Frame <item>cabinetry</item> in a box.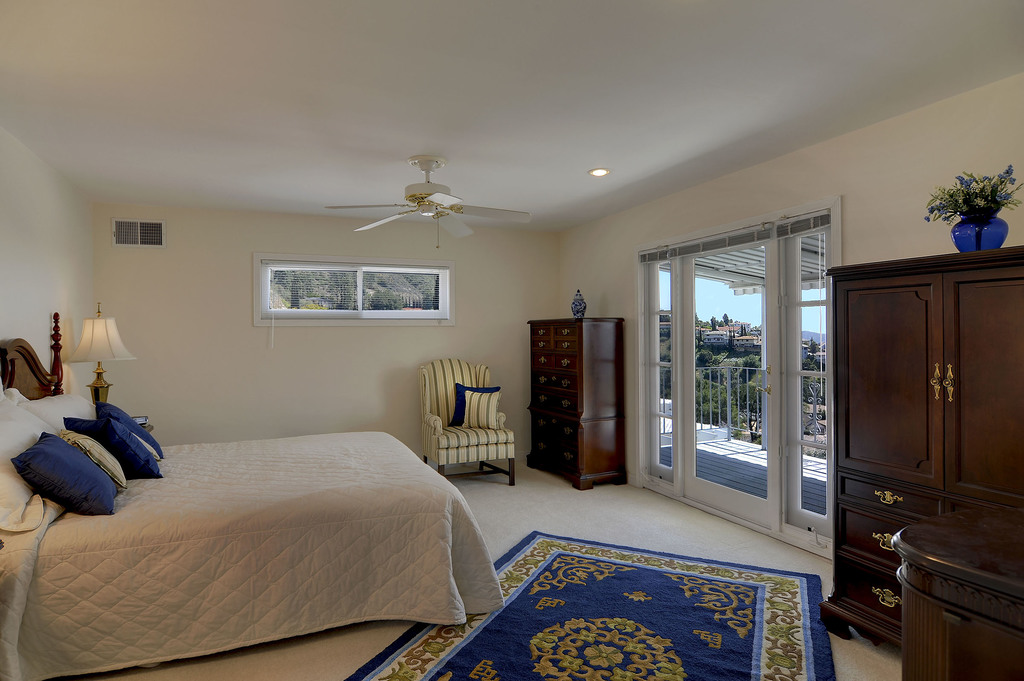
<bbox>554, 374, 576, 392</bbox>.
